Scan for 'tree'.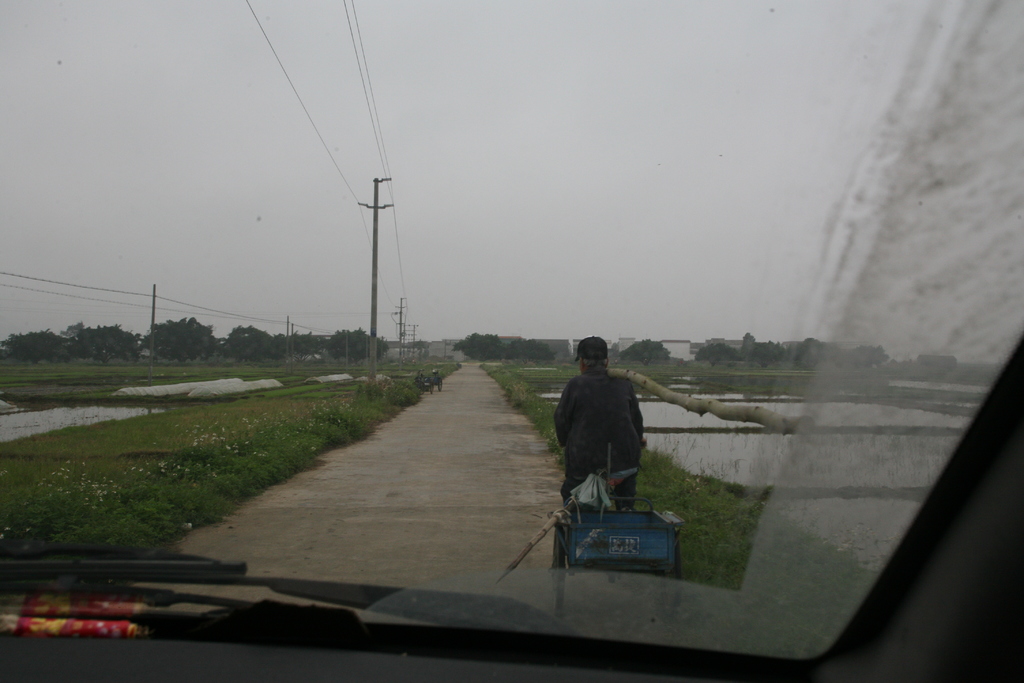
Scan result: bbox(737, 338, 787, 366).
